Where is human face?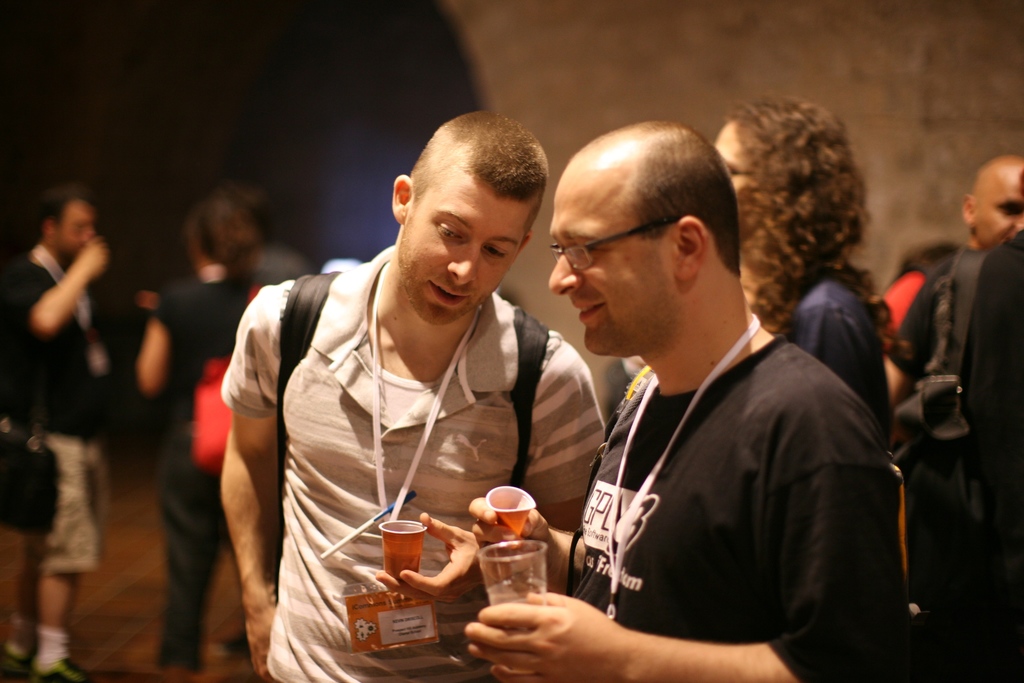
(x1=971, y1=176, x2=1023, y2=252).
